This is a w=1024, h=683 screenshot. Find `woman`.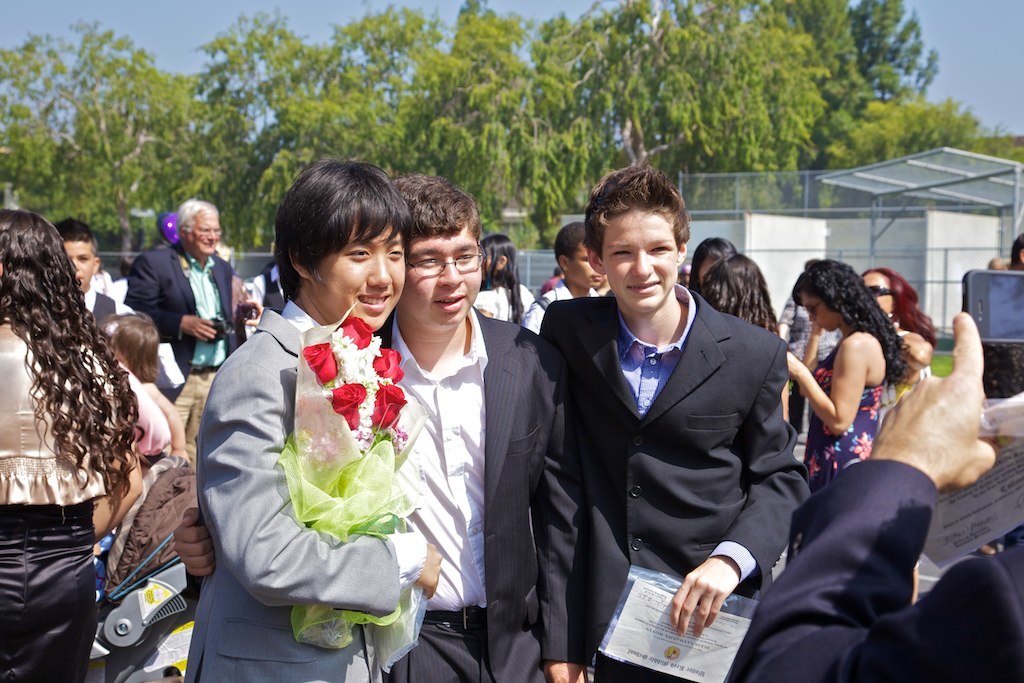
Bounding box: locate(852, 263, 944, 429).
